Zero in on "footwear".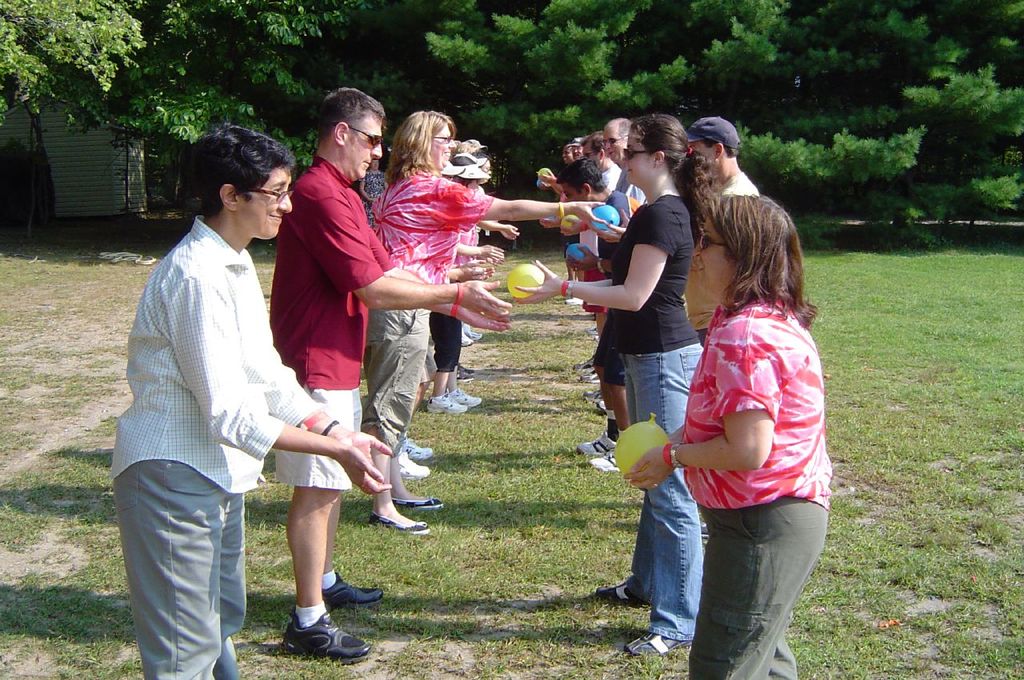
Zeroed in: crop(595, 398, 604, 412).
